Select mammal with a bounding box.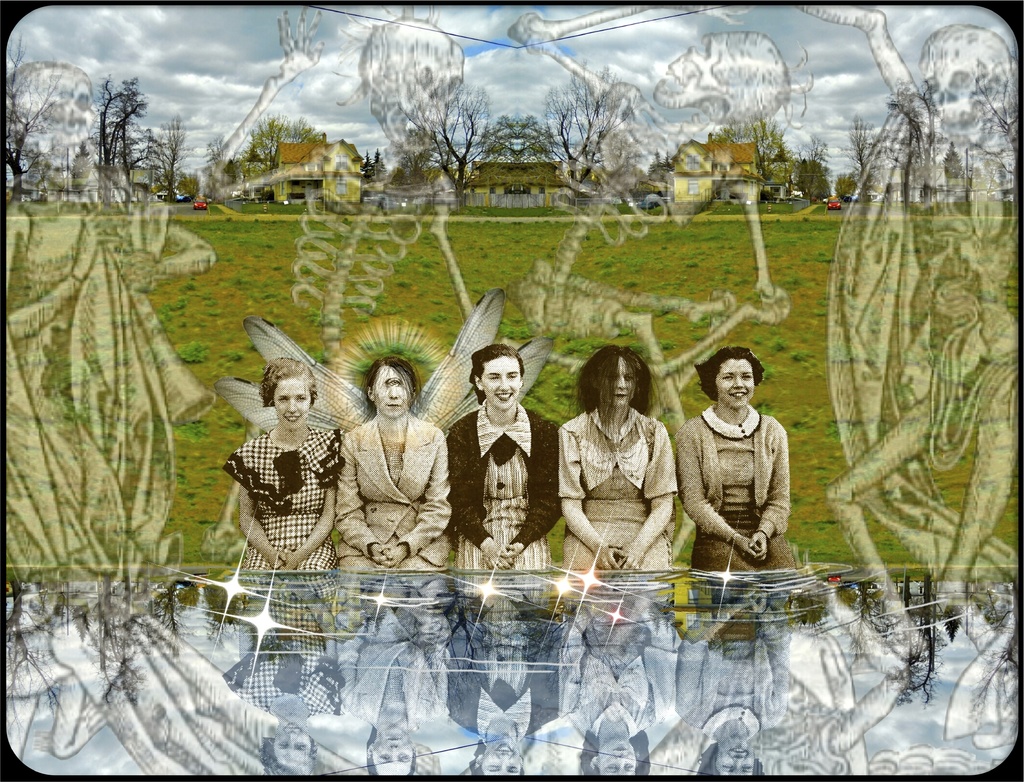
select_region(228, 307, 349, 603).
